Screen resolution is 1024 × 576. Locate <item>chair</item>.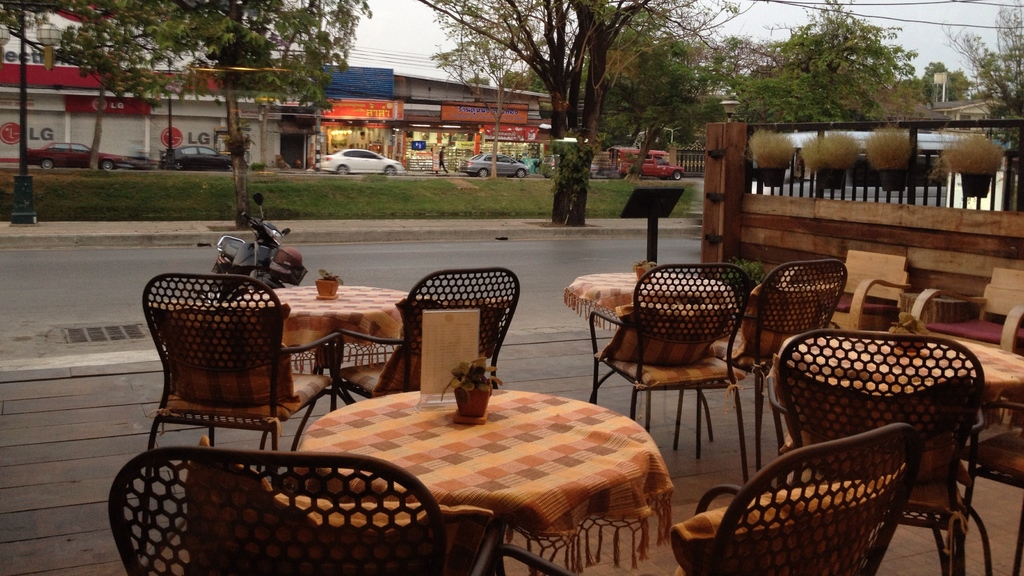
780:248:911:327.
